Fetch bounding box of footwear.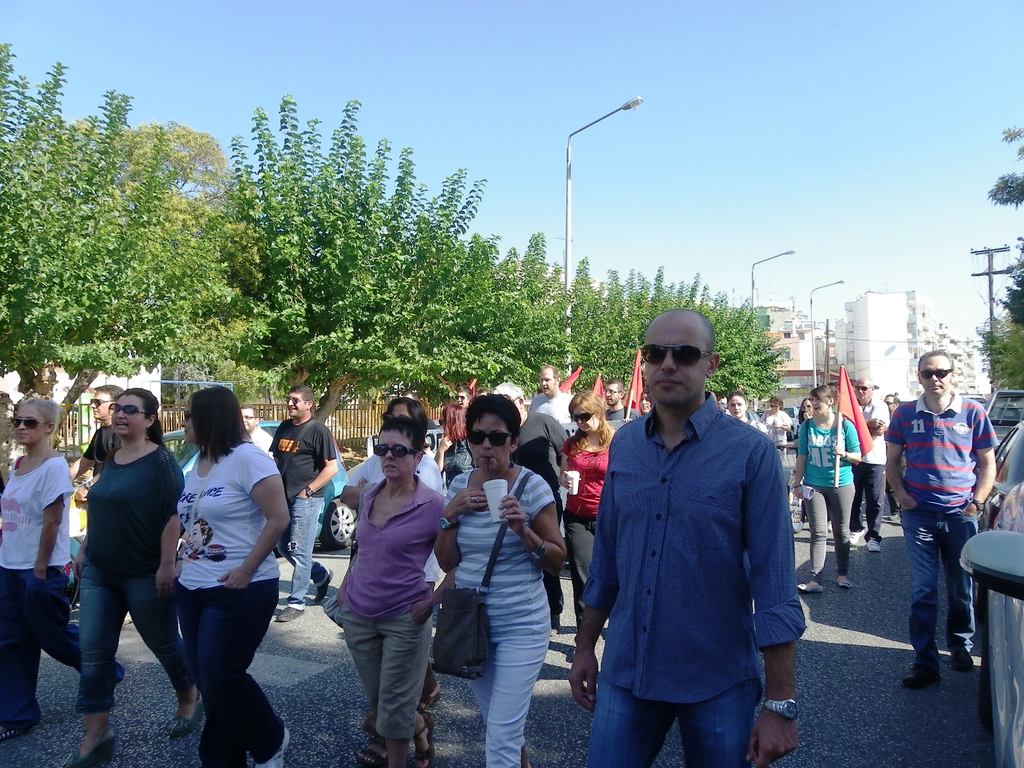
Bbox: pyautogui.locateOnScreen(312, 566, 335, 604).
